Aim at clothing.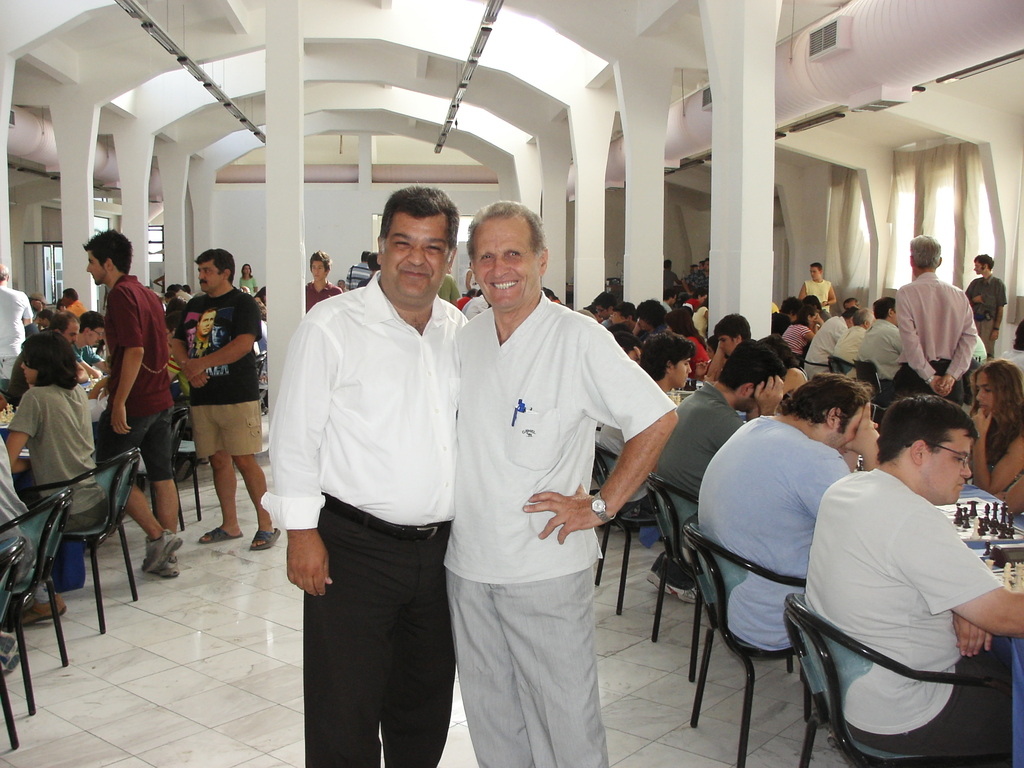
Aimed at <bbox>69, 344, 104, 378</bbox>.
